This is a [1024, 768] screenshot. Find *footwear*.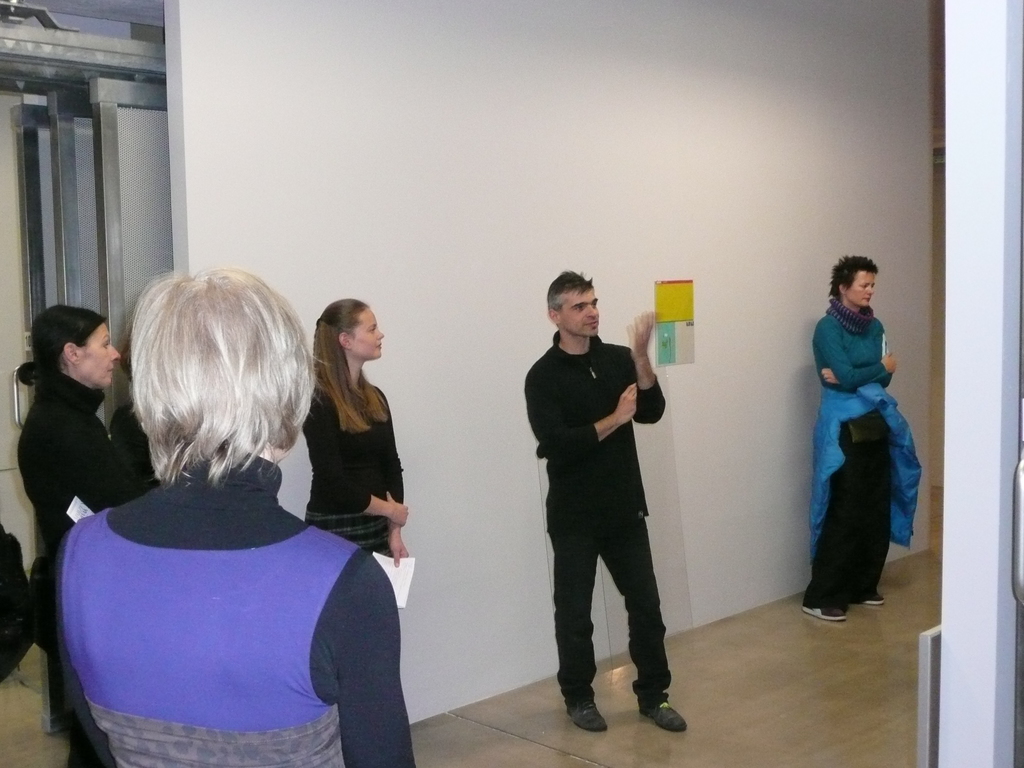
Bounding box: <region>797, 597, 849, 622</region>.
